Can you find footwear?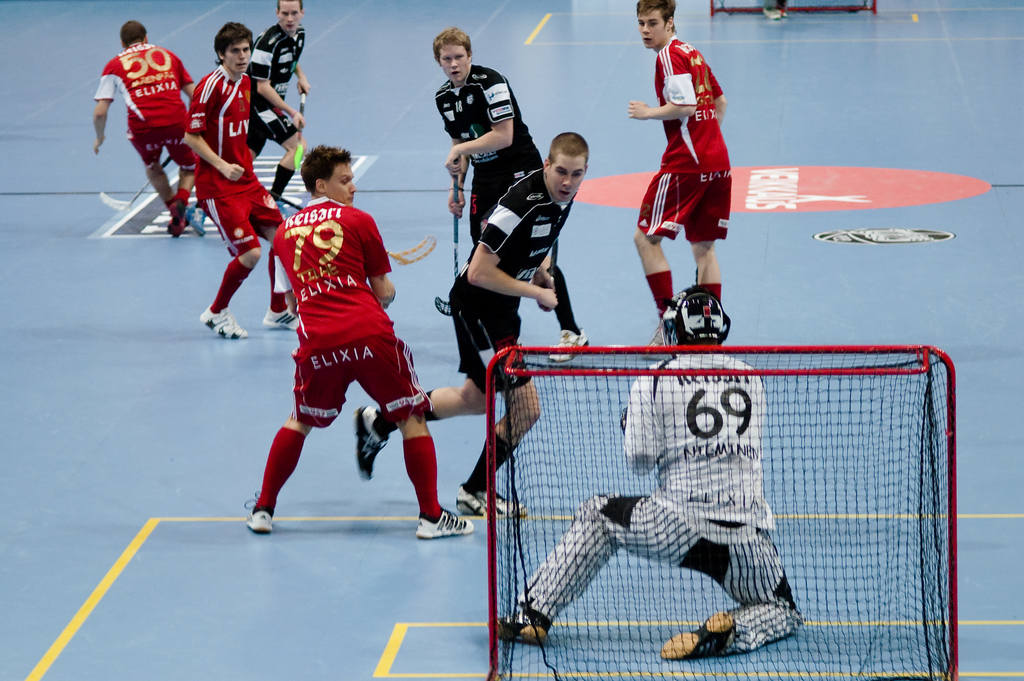
Yes, bounding box: left=260, top=306, right=300, bottom=329.
